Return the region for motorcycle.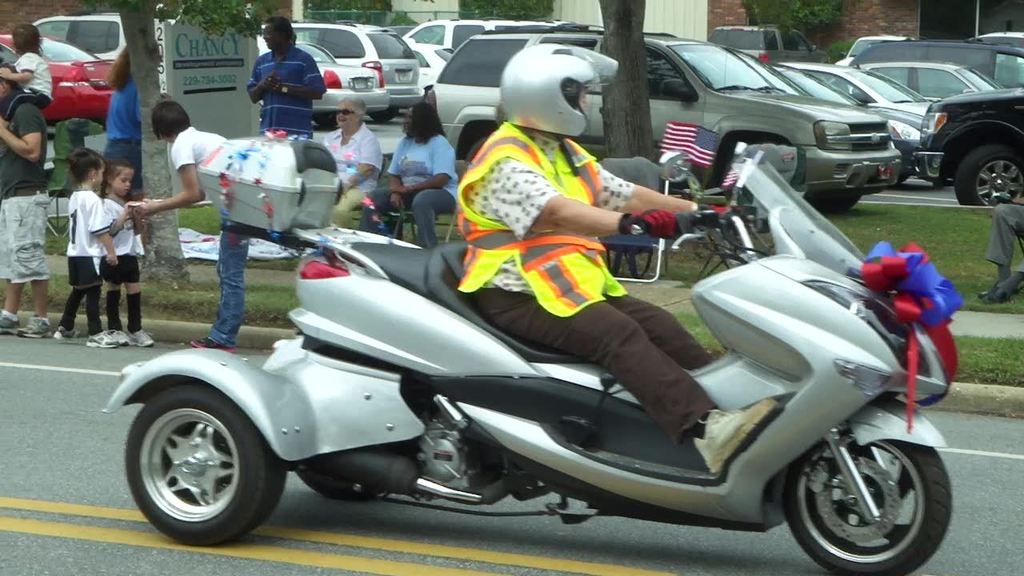
{"left": 98, "top": 142, "right": 955, "bottom": 575}.
